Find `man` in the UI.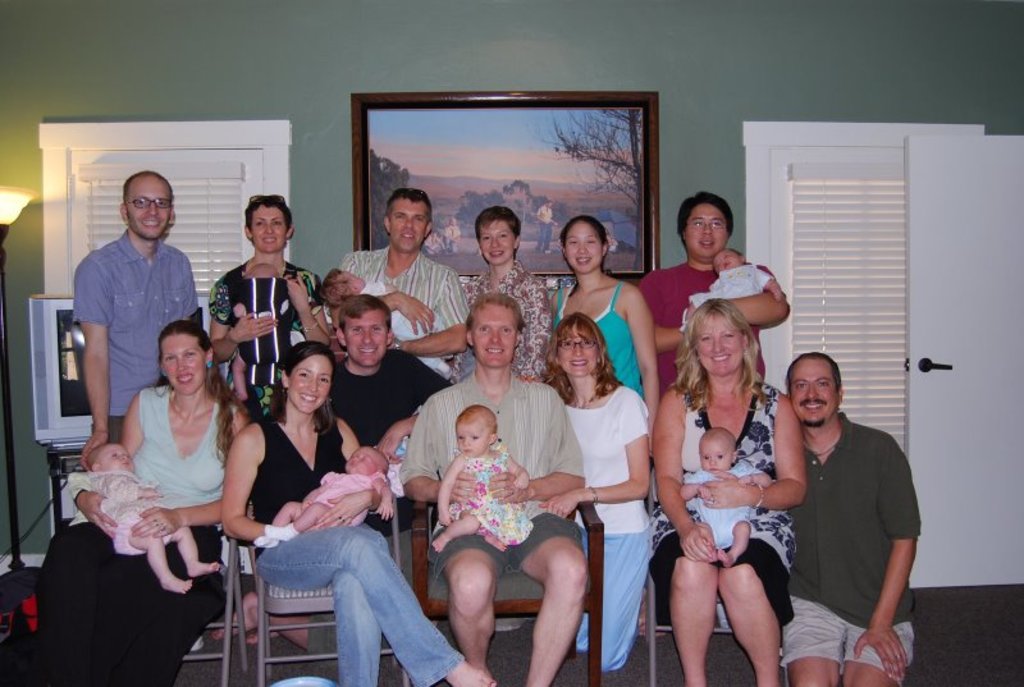
UI element at crop(320, 294, 451, 539).
